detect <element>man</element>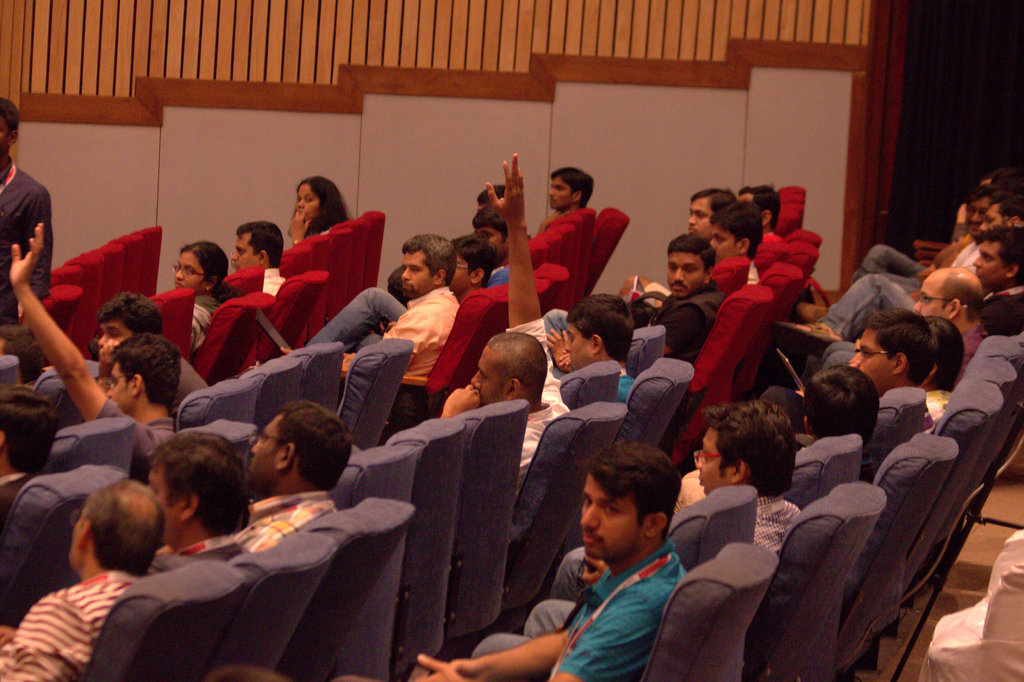
detection(239, 403, 355, 555)
